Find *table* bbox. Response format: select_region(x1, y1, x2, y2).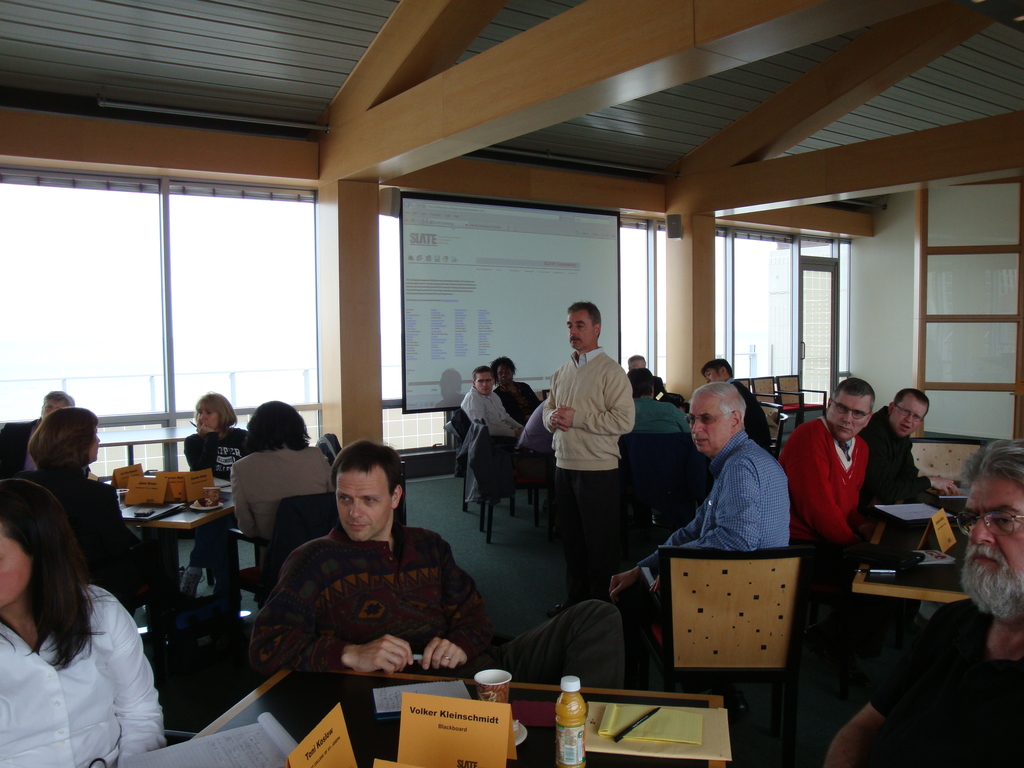
select_region(92, 461, 250, 589).
